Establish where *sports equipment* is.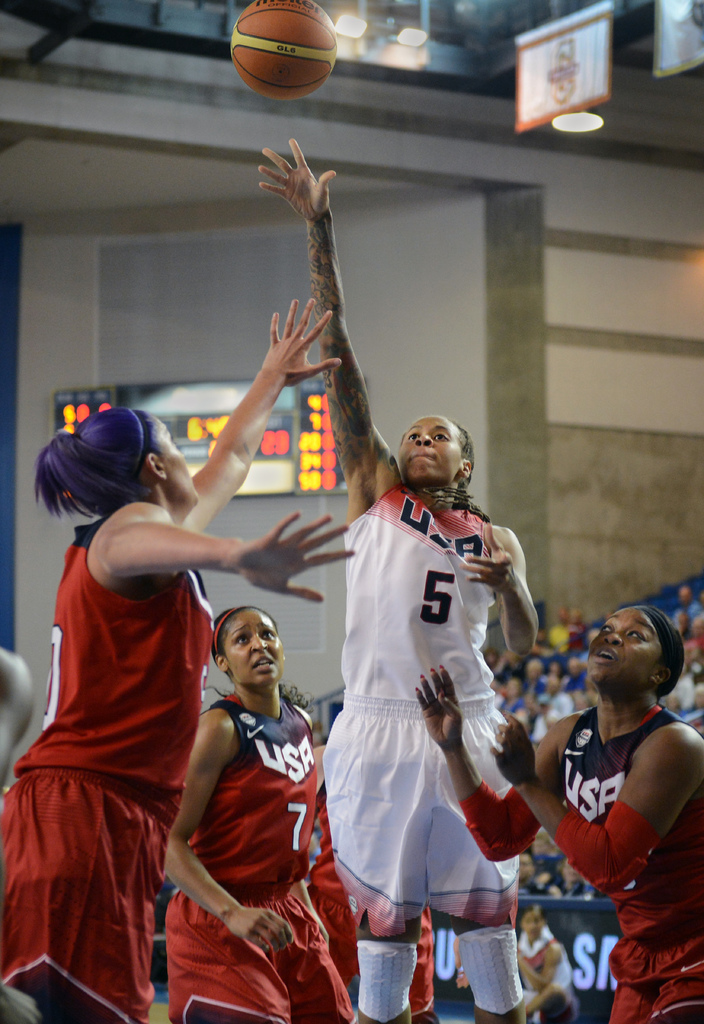
Established at 228,0,335,100.
